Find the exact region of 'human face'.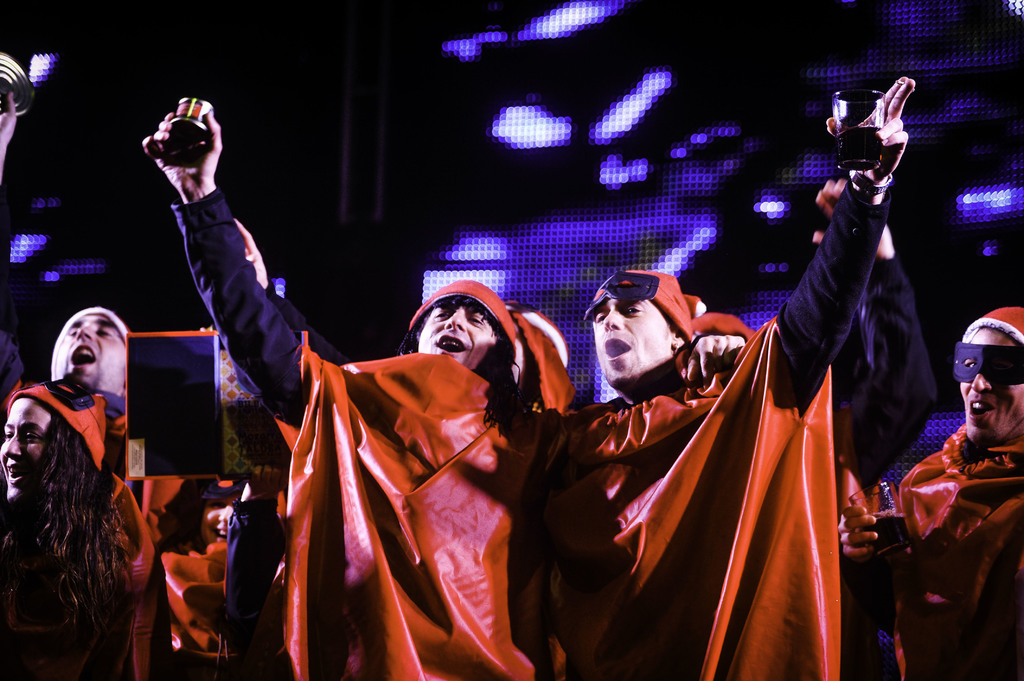
Exact region: 959, 328, 1023, 445.
